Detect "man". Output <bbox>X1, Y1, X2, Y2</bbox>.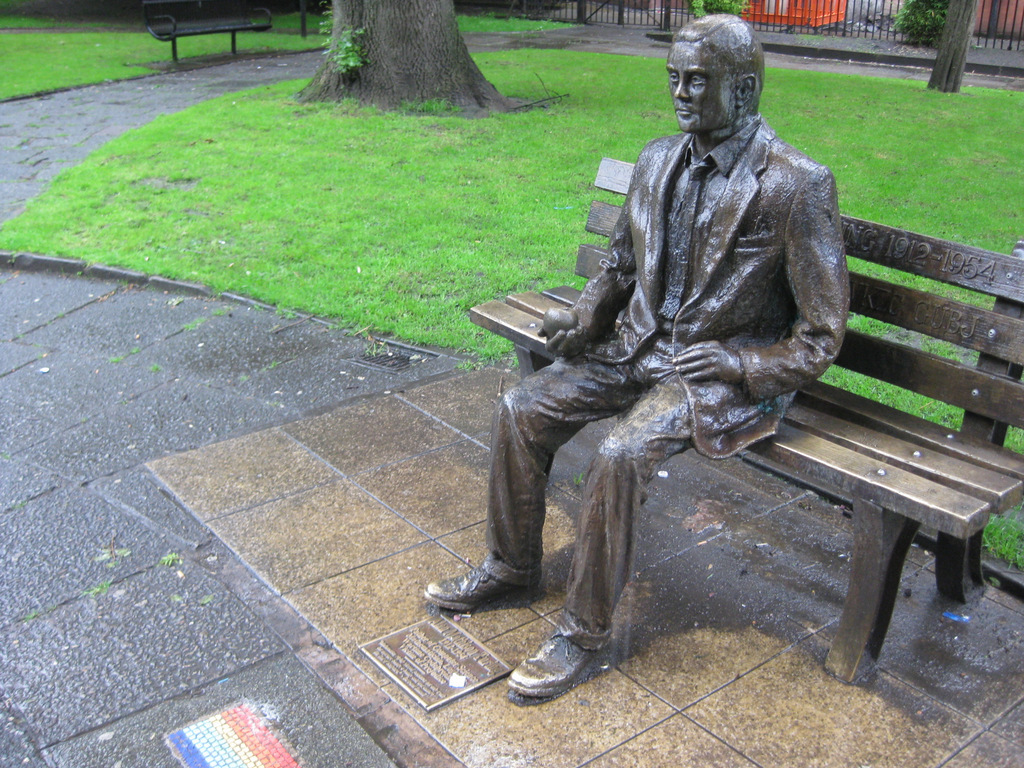
<bbox>508, 34, 846, 678</bbox>.
